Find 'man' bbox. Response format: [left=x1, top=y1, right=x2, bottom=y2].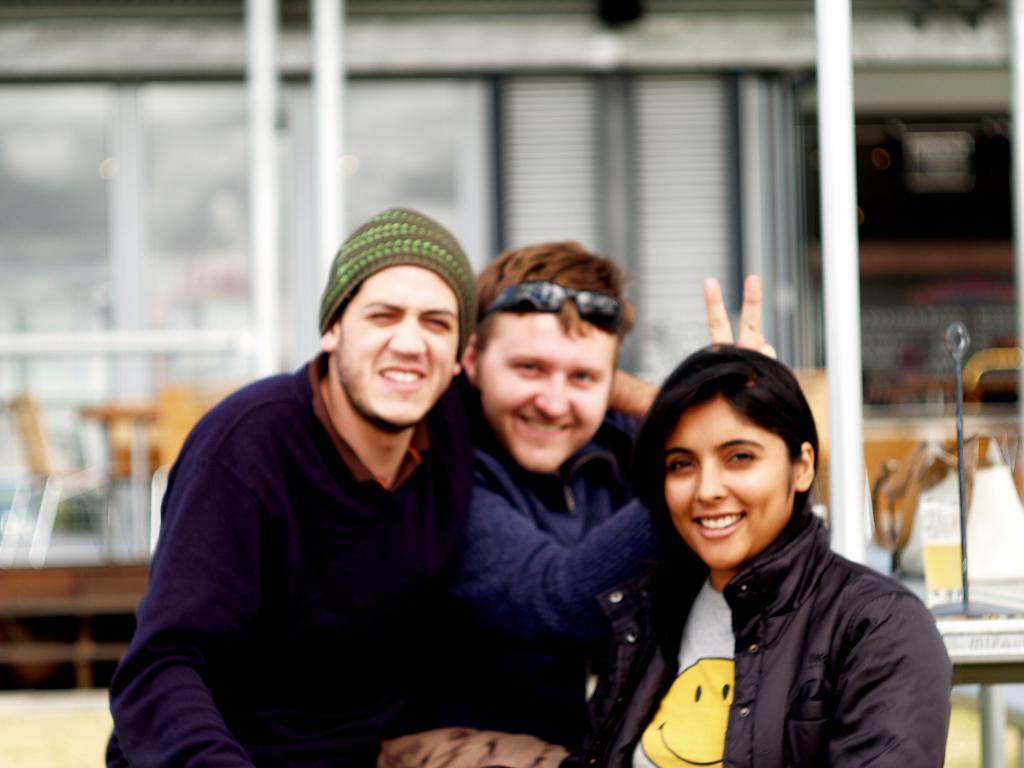
[left=387, top=239, right=778, bottom=746].
